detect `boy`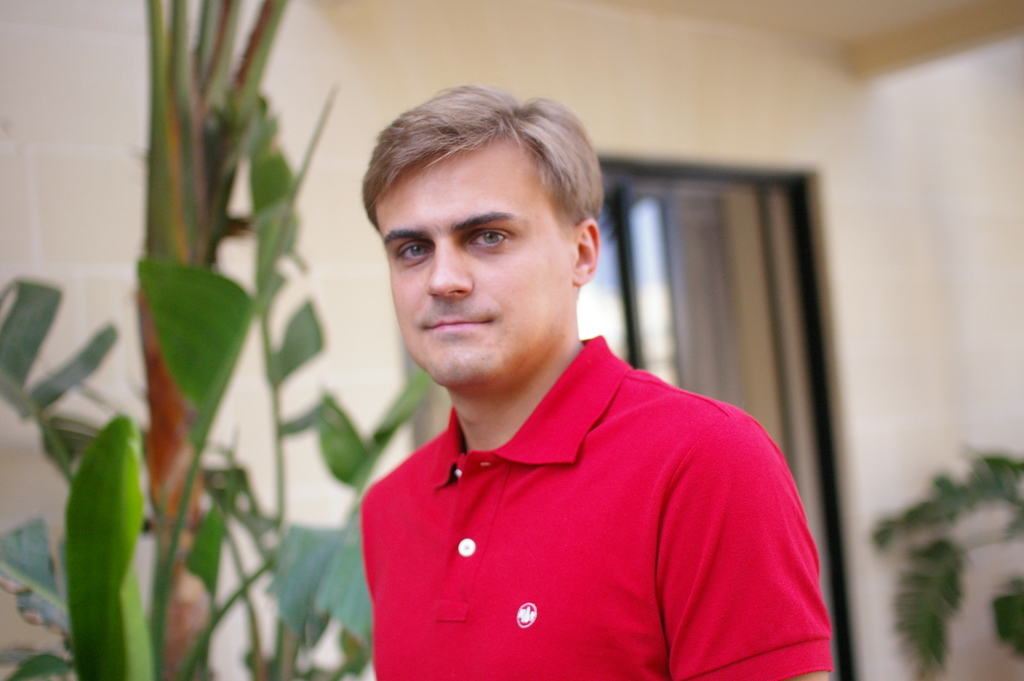
(left=370, top=85, right=837, bottom=680)
